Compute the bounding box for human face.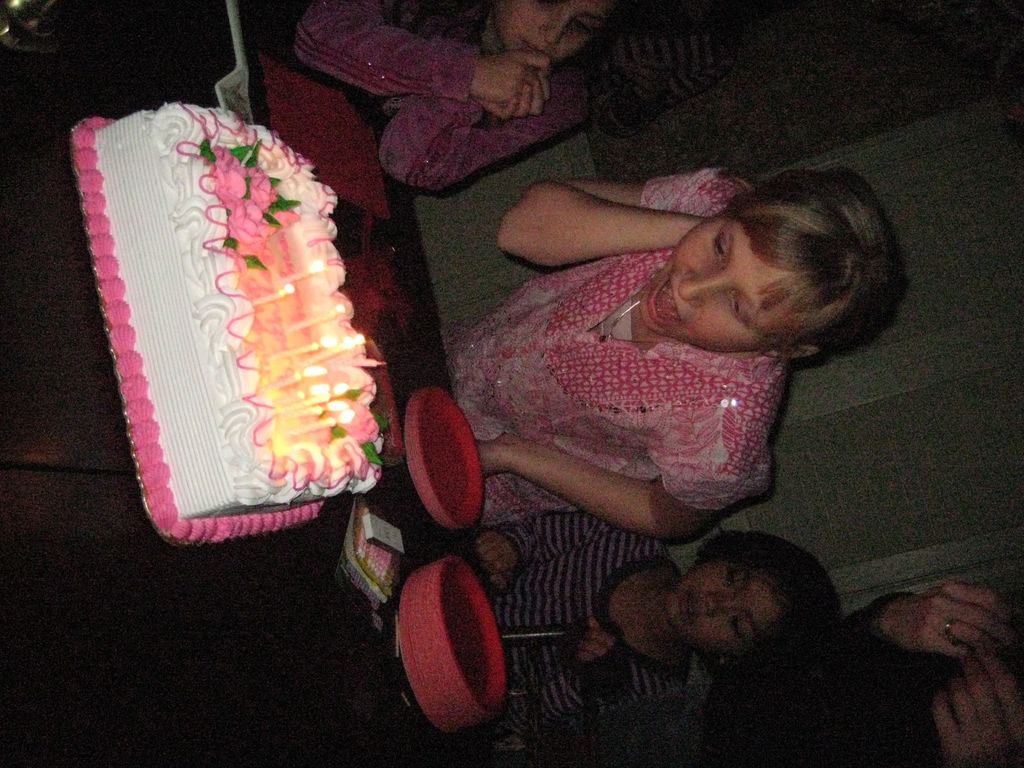
[x1=668, y1=548, x2=781, y2=655].
